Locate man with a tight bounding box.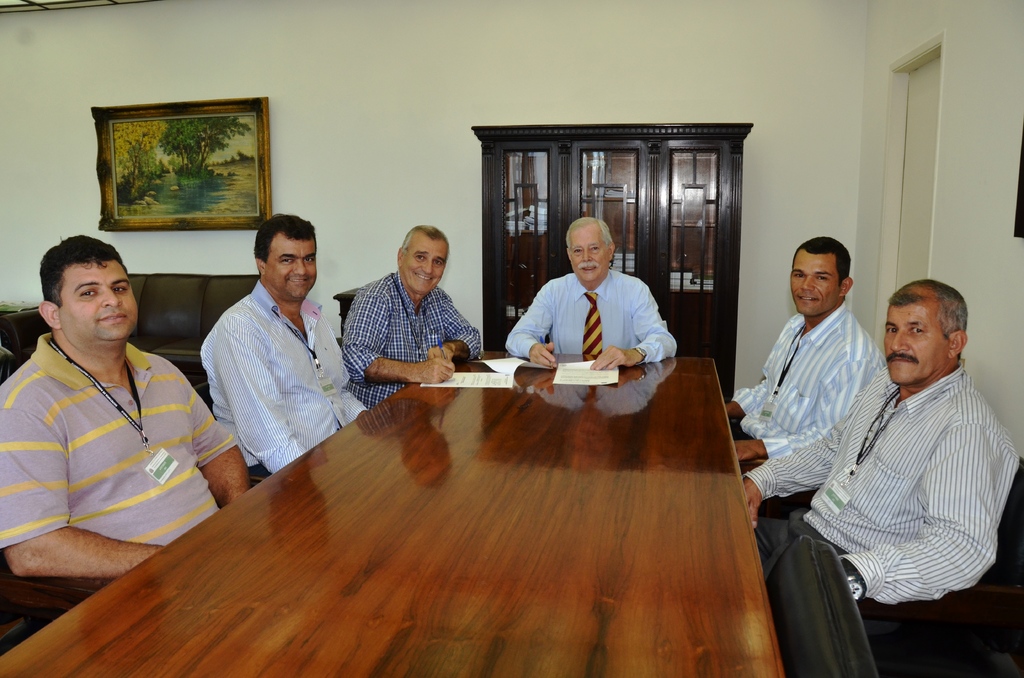
x1=500, y1=214, x2=680, y2=375.
